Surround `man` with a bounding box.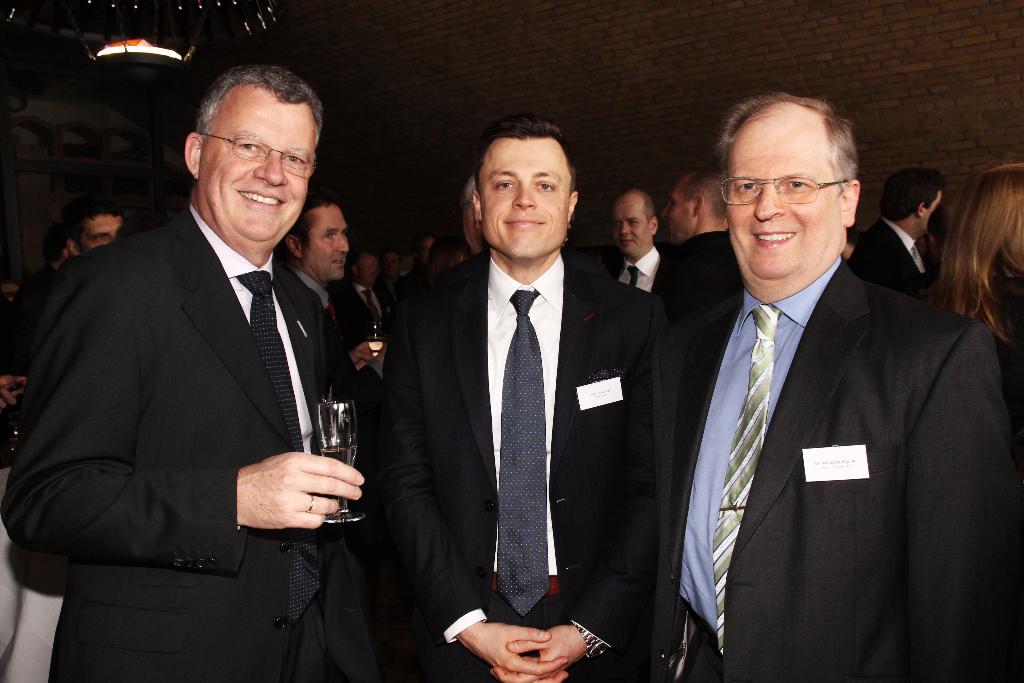
x1=67 y1=195 x2=124 y2=265.
